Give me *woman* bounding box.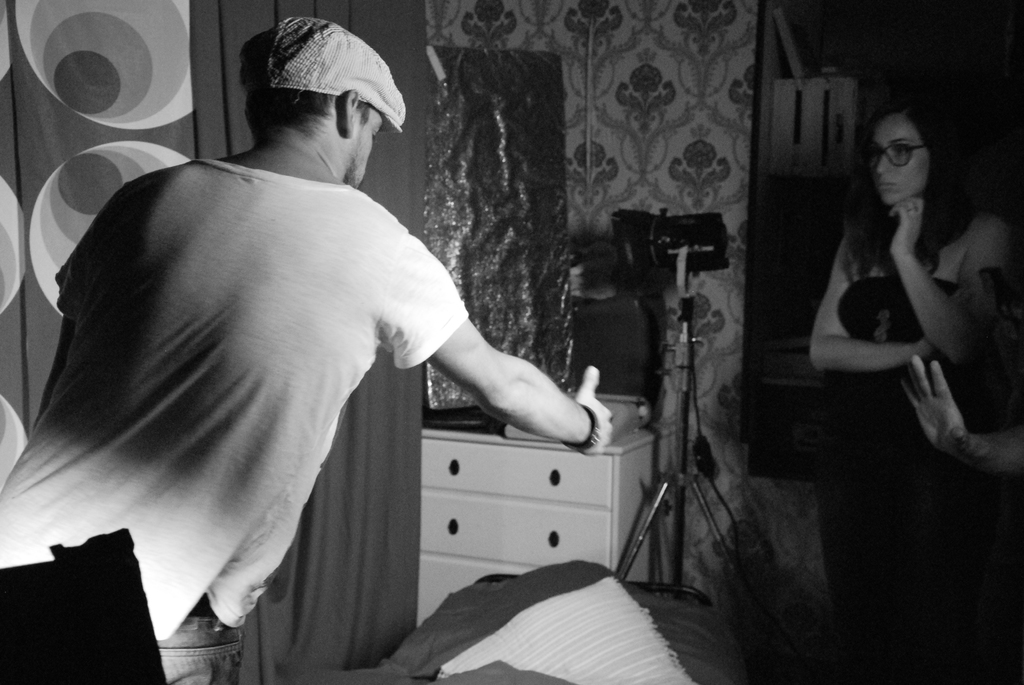
select_region(803, 102, 1019, 501).
